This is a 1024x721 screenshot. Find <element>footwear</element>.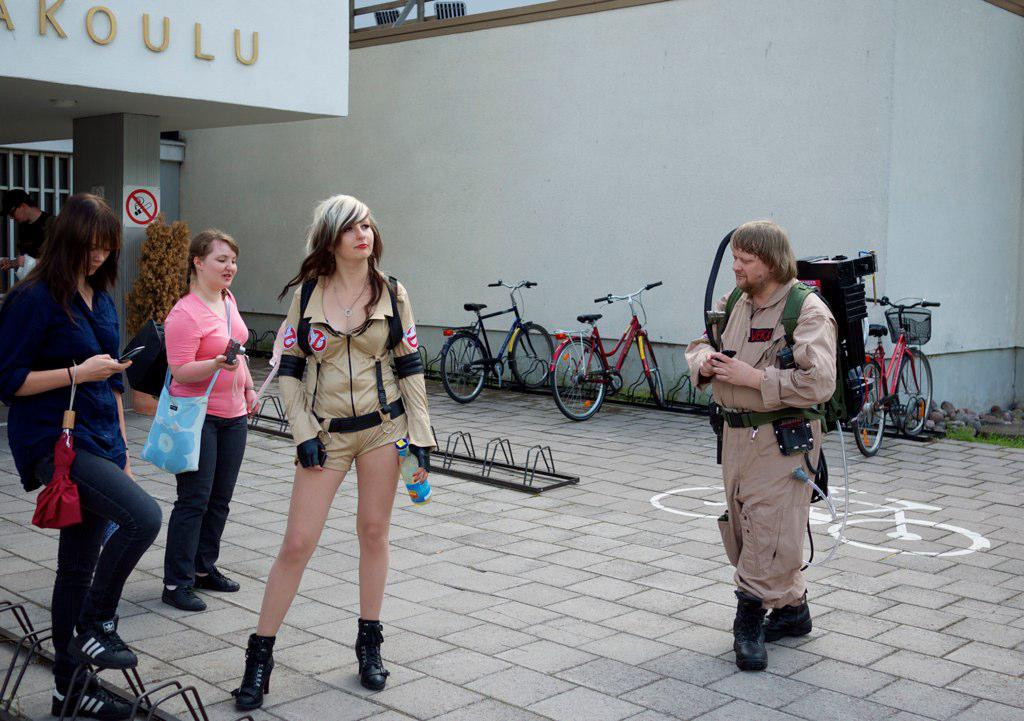
Bounding box: (160, 577, 208, 612).
